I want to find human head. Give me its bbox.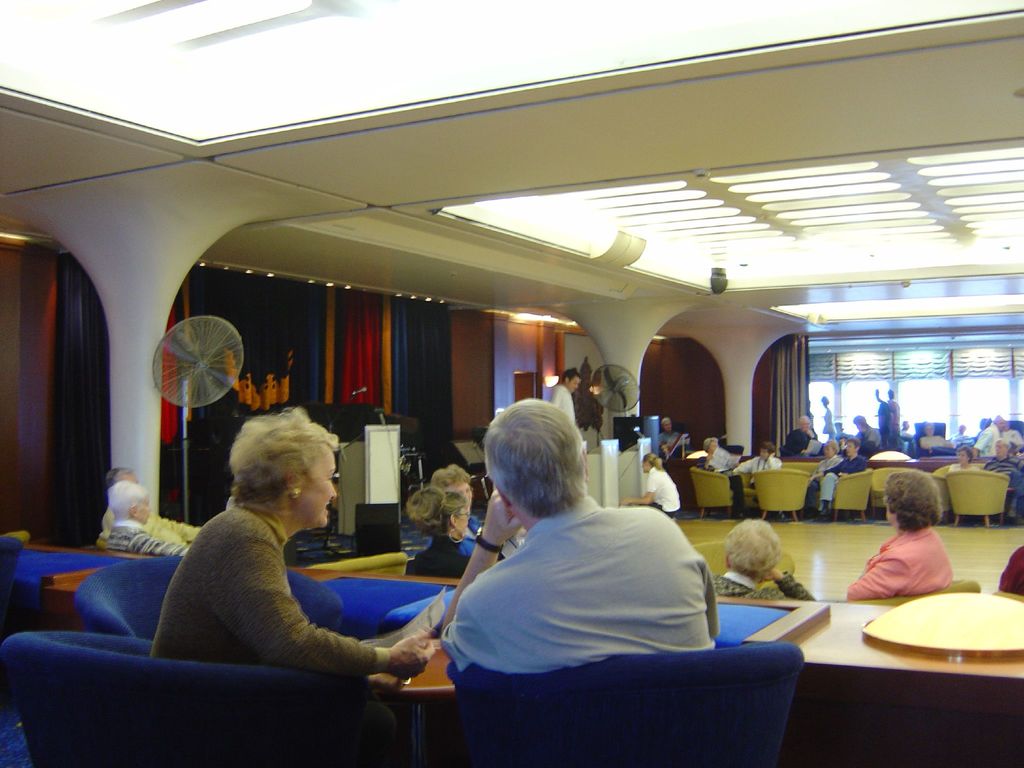
box=[796, 414, 814, 431].
